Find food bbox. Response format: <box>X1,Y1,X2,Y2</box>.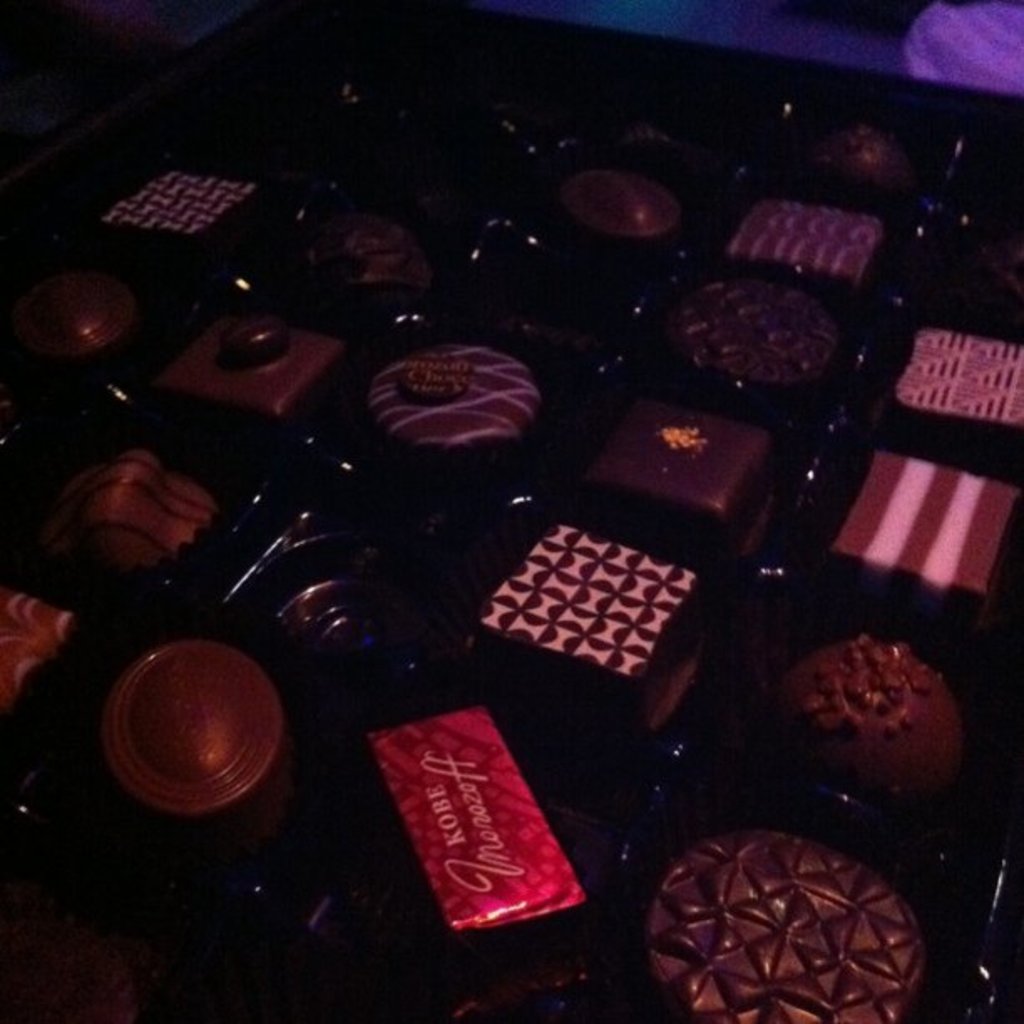
<box>313,206,430,293</box>.
